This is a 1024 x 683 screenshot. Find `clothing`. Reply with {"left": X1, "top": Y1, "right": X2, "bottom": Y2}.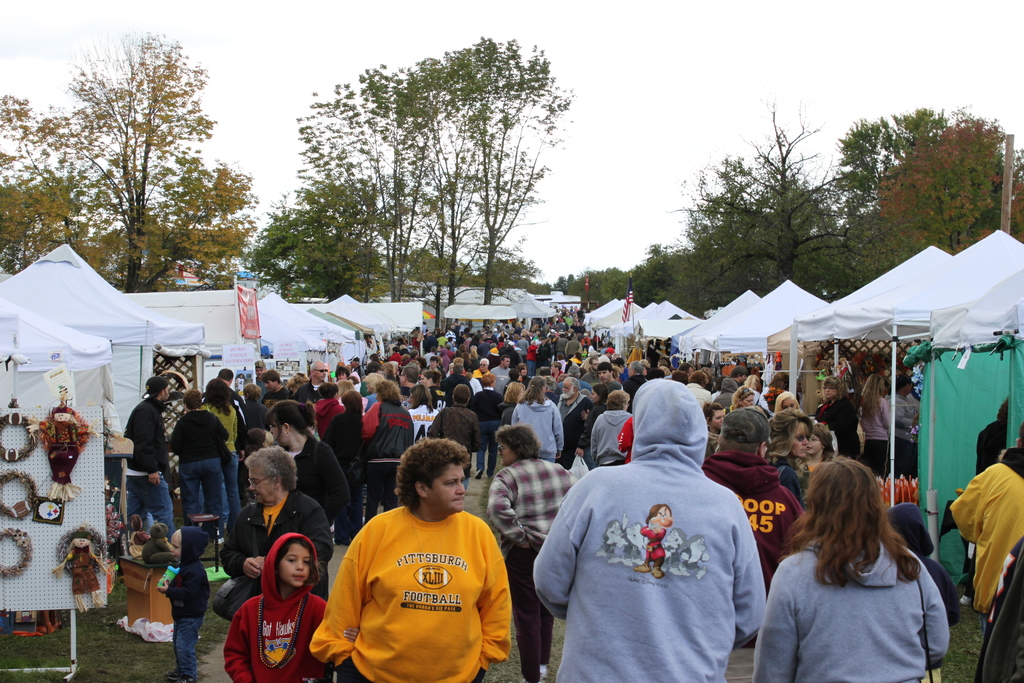
{"left": 771, "top": 466, "right": 805, "bottom": 496}.
